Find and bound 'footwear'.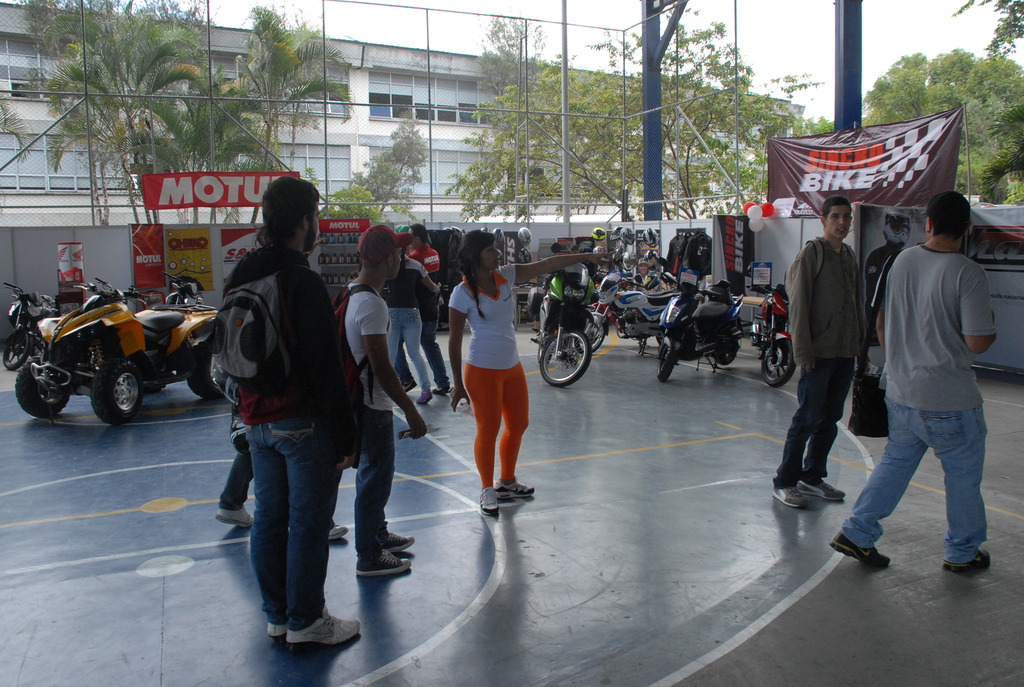
Bound: <bbox>416, 388, 435, 404</bbox>.
